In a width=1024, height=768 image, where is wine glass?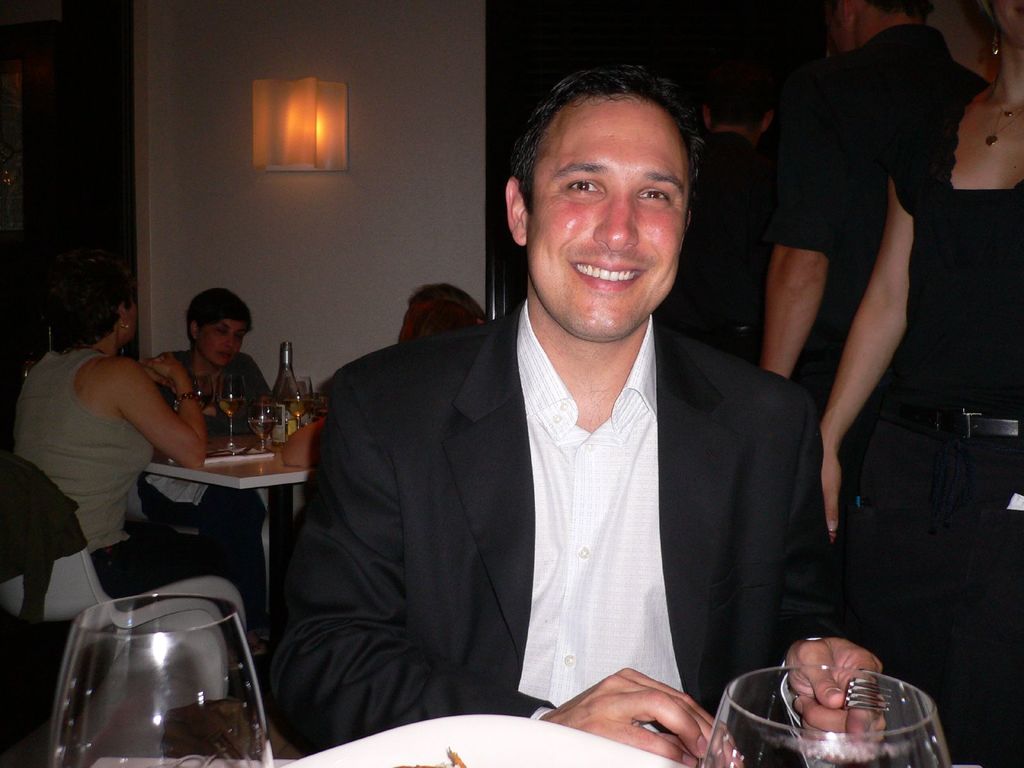
crop(52, 595, 273, 767).
